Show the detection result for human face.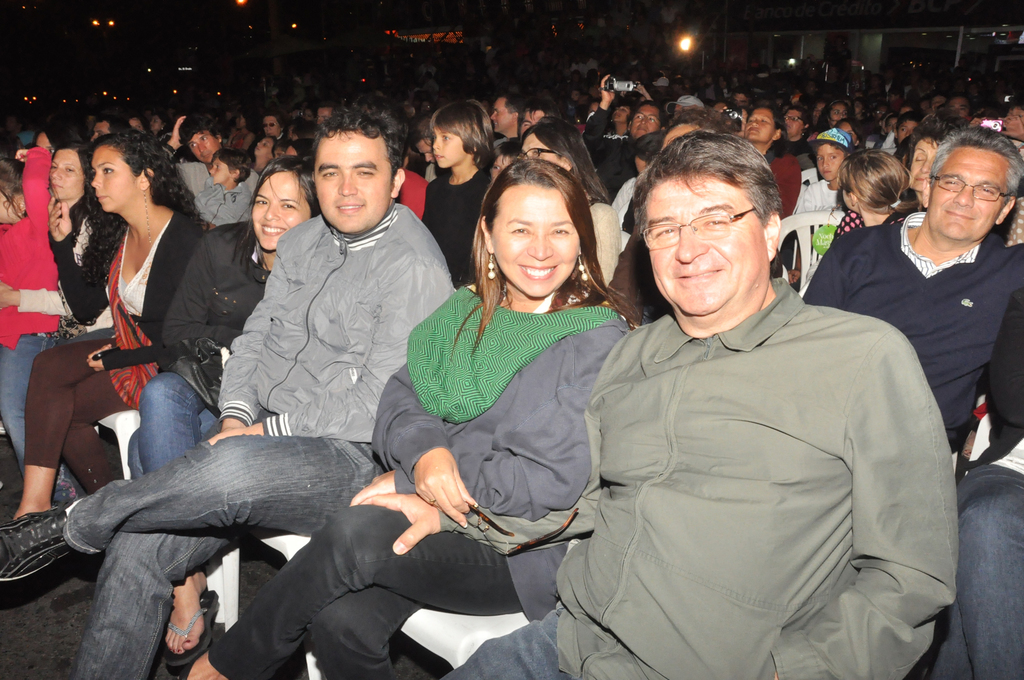
select_region(893, 120, 915, 140).
